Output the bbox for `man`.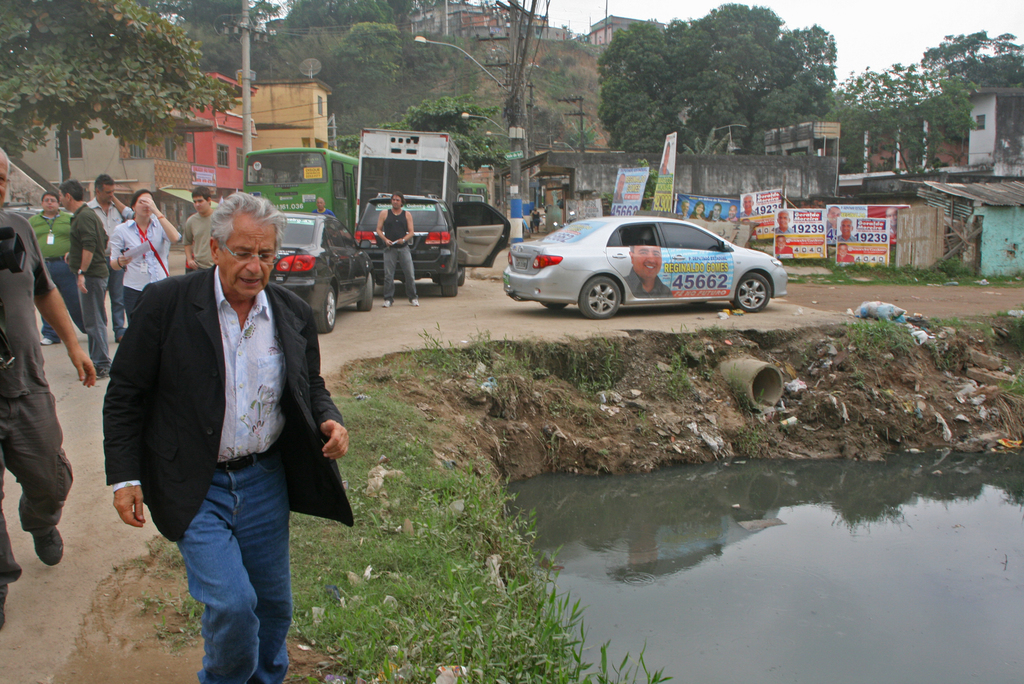
crop(311, 194, 335, 219).
